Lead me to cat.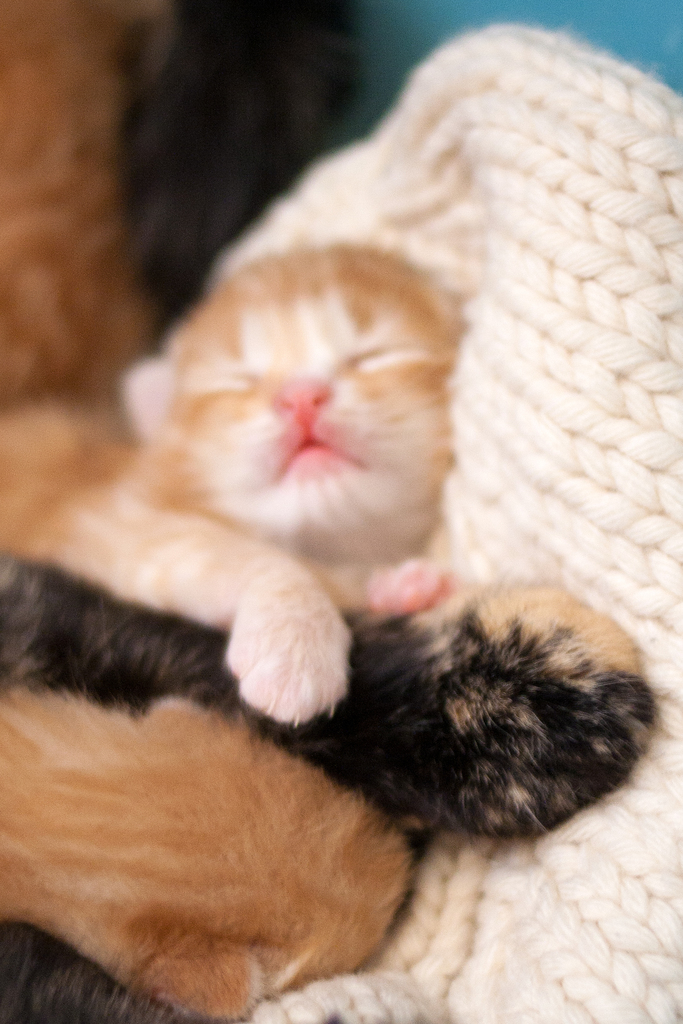
Lead to (left=0, top=230, right=646, bottom=1021).
